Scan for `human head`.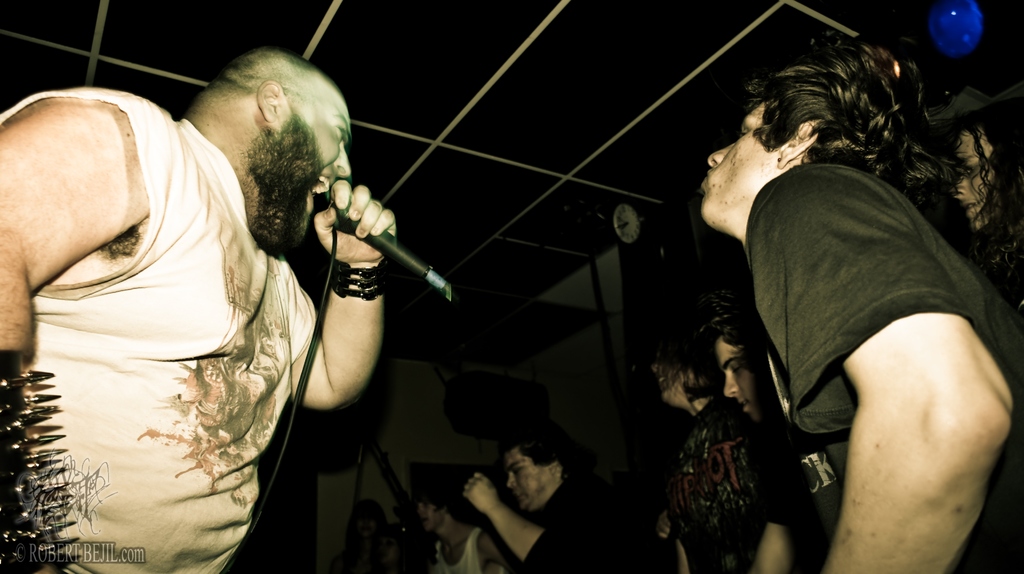
Scan result: region(484, 434, 576, 509).
